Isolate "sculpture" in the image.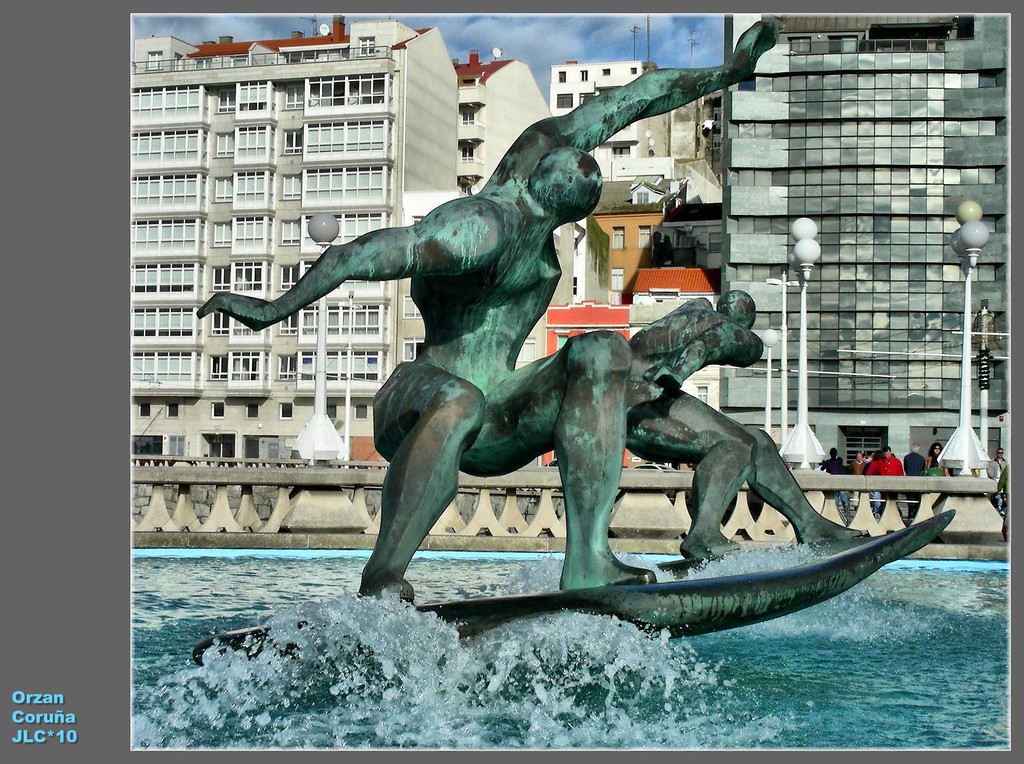
Isolated region: 632, 295, 870, 565.
